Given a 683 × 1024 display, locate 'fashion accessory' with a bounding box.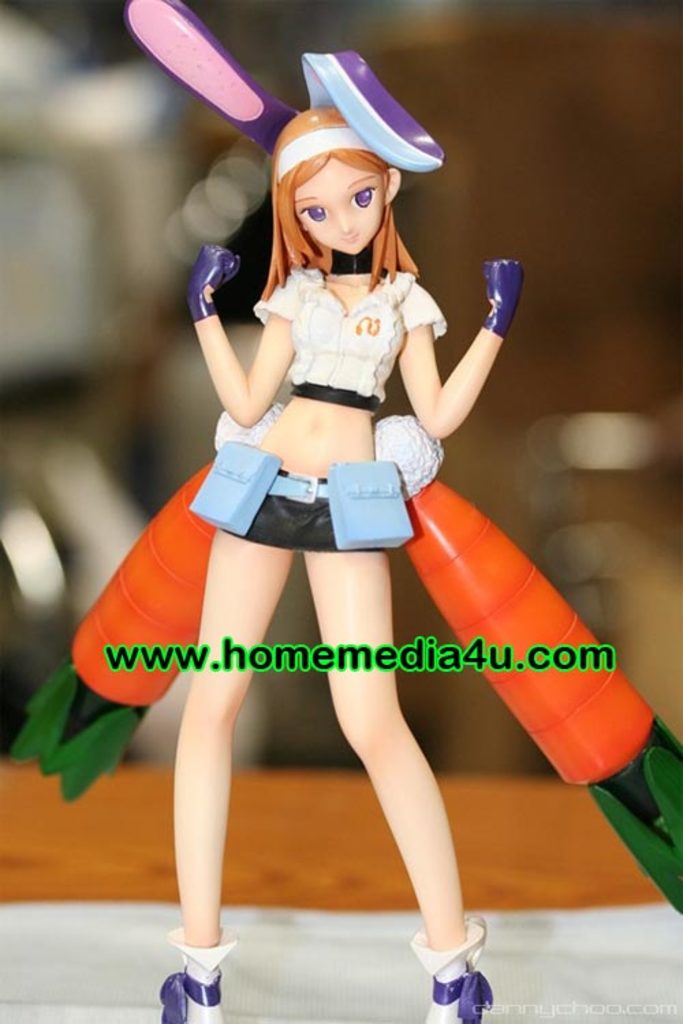
Located: l=331, t=248, r=381, b=274.
